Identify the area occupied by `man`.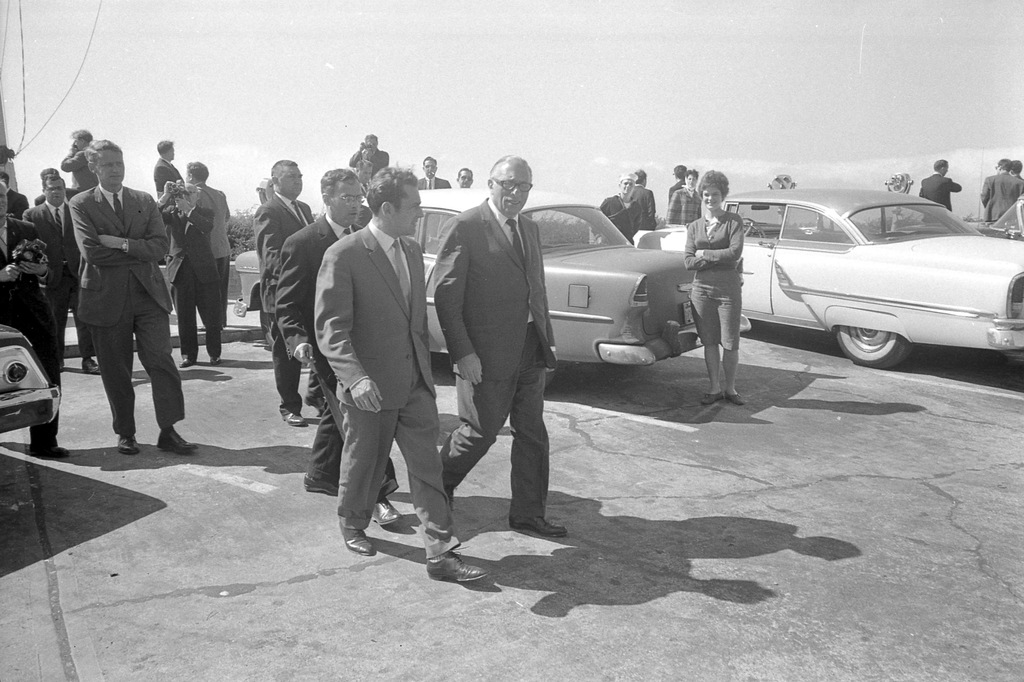
Area: locate(417, 156, 451, 191).
